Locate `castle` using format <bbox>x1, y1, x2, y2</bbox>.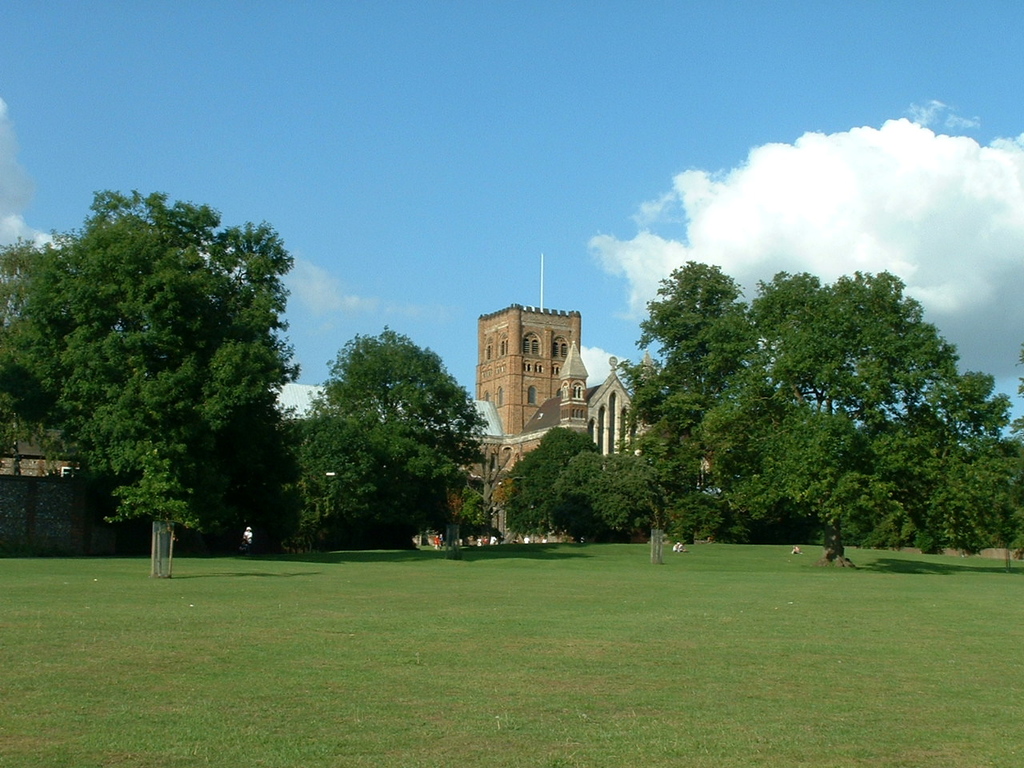
<bbox>448, 269, 635, 510</bbox>.
